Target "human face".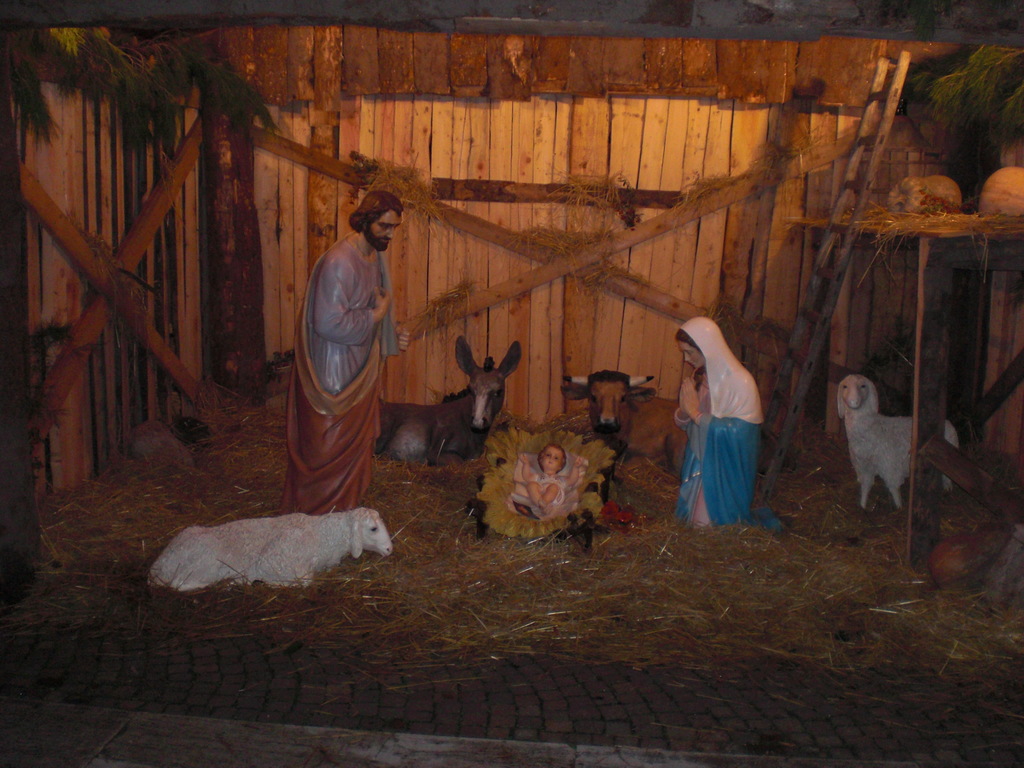
Target region: left=541, top=449, right=563, bottom=468.
